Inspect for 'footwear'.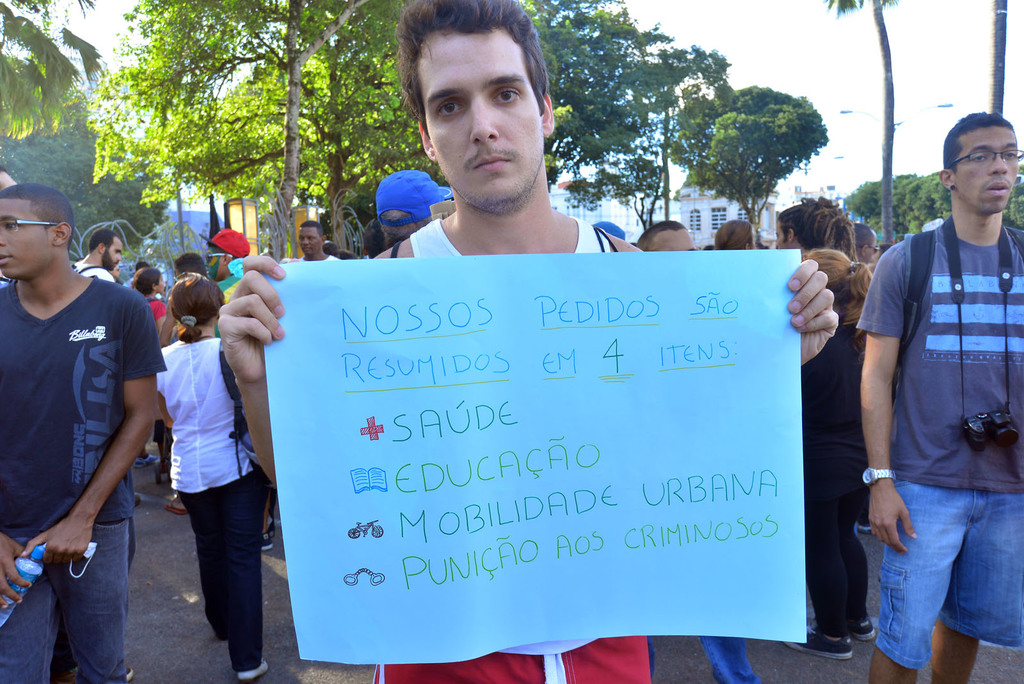
Inspection: rect(263, 526, 273, 551).
